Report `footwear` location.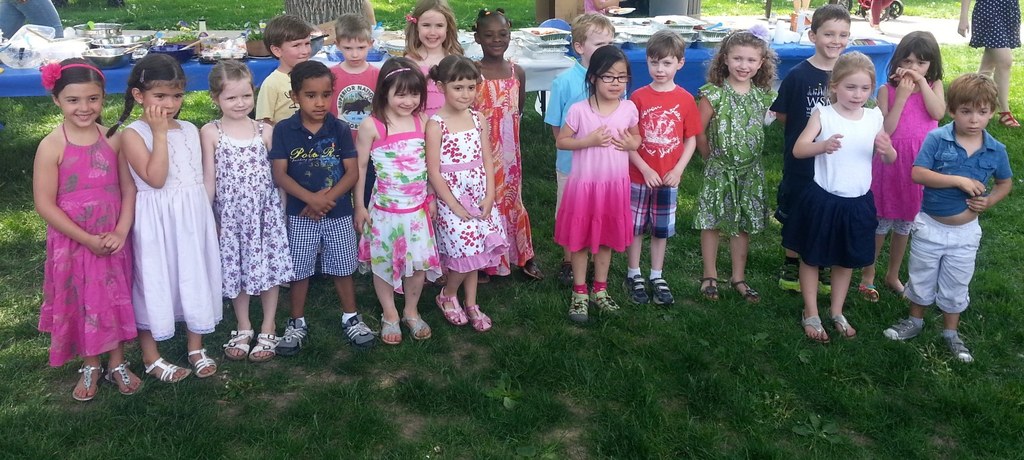
Report: {"left": 700, "top": 276, "right": 716, "bottom": 300}.
